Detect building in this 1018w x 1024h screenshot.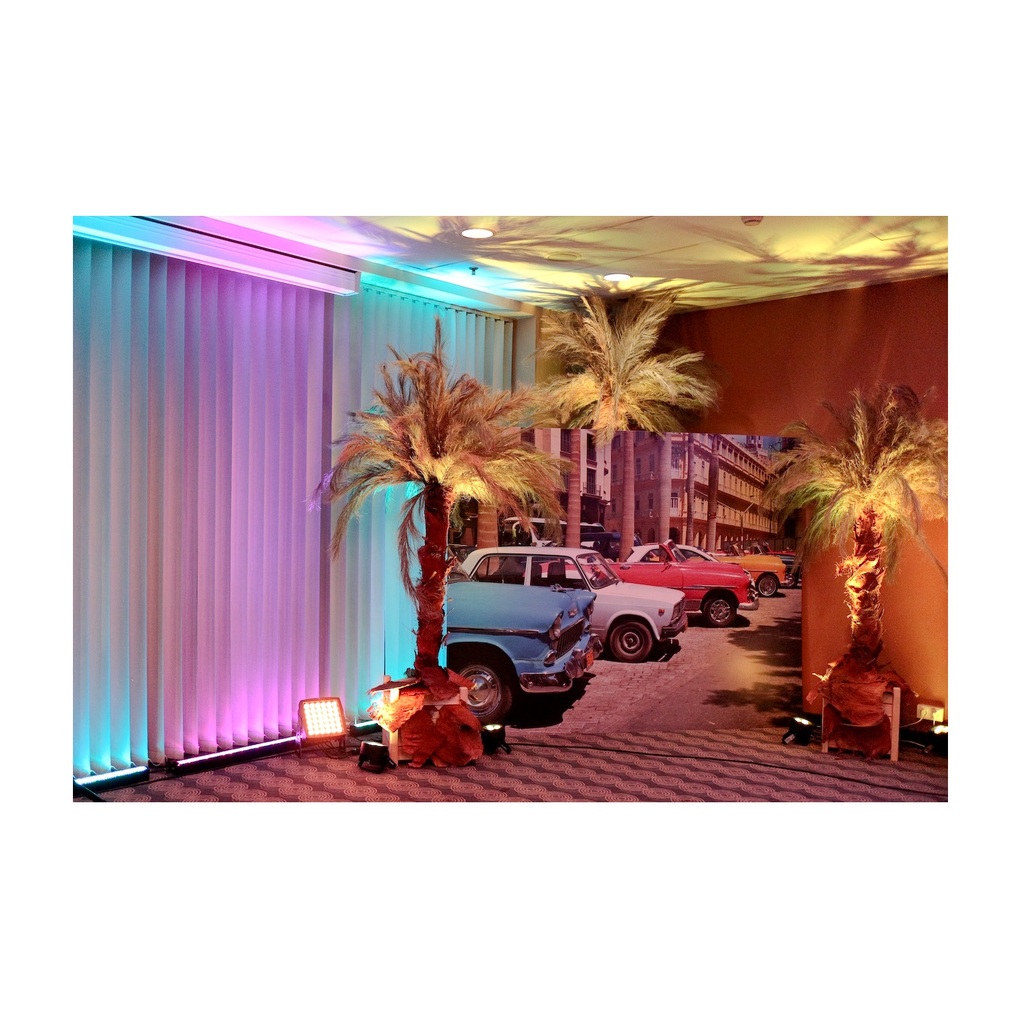
Detection: bbox=(69, 214, 948, 807).
